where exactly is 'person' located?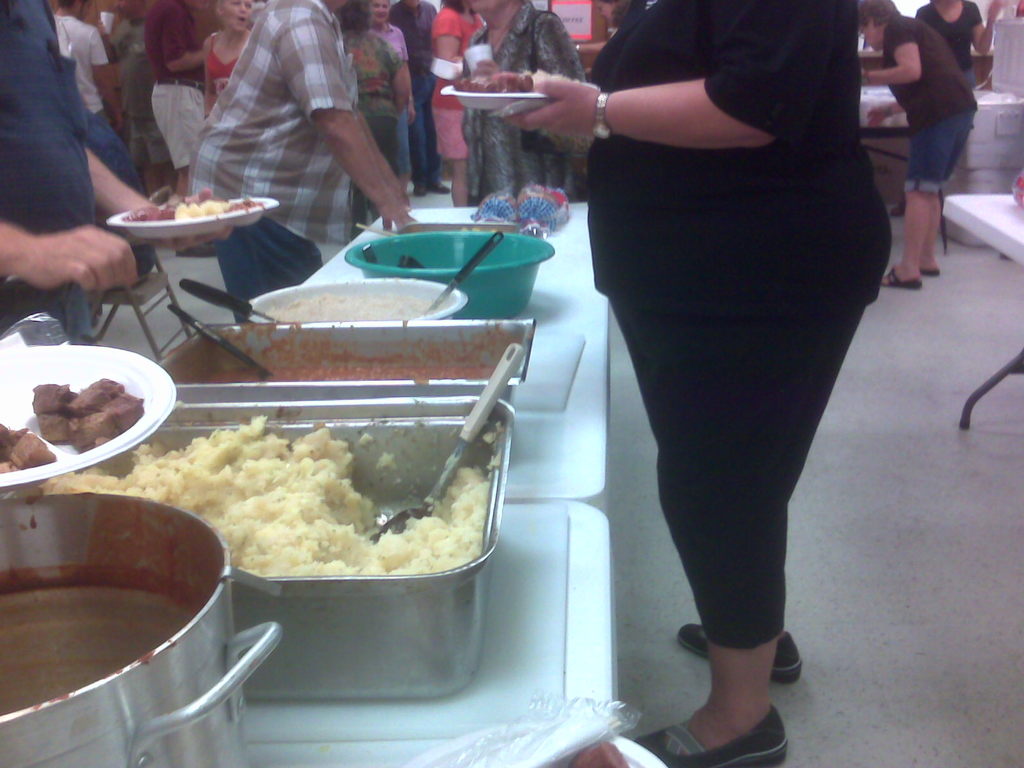
Its bounding box is <bbox>852, 0, 980, 289</bbox>.
